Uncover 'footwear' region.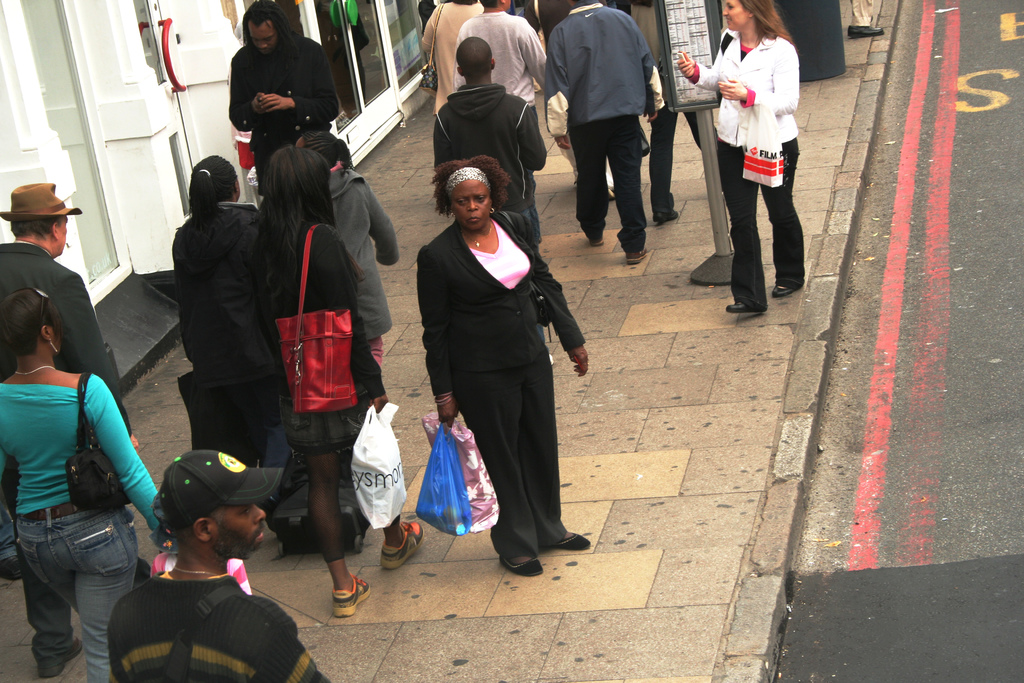
Uncovered: pyautogui.locateOnScreen(724, 299, 765, 315).
